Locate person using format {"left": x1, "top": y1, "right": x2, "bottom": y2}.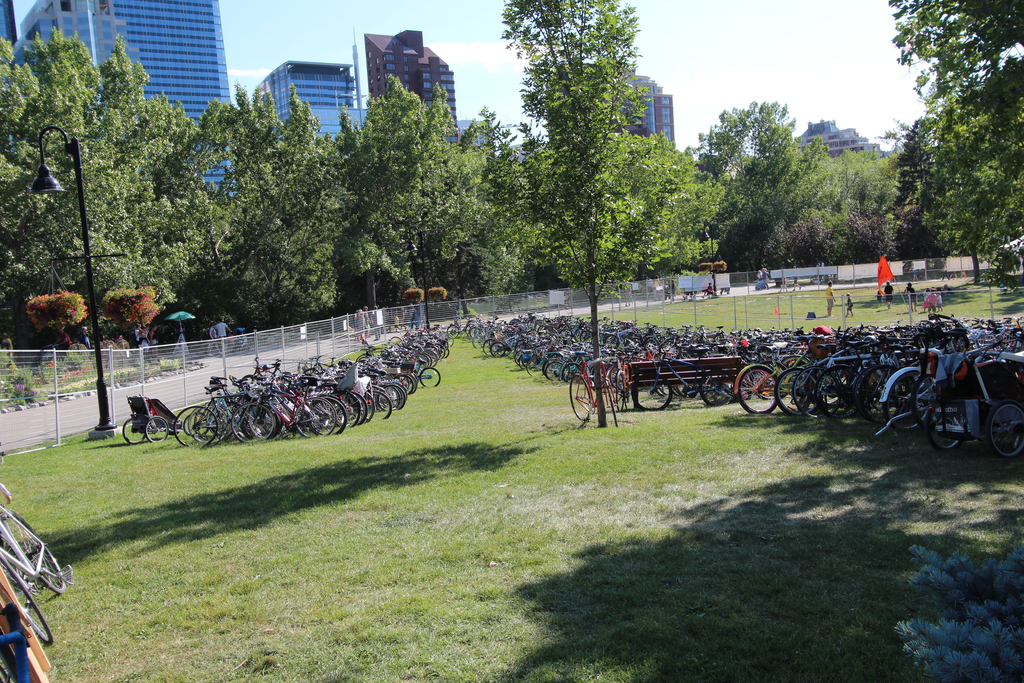
{"left": 876, "top": 281, "right": 899, "bottom": 298}.
